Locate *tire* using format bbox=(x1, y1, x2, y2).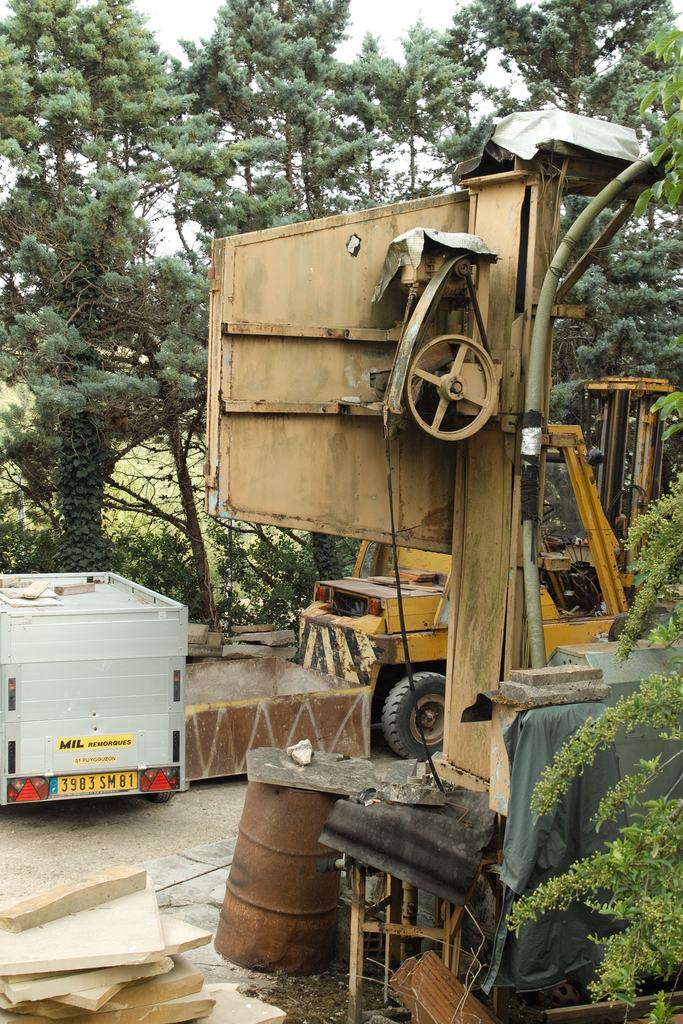
bbox=(150, 792, 174, 804).
